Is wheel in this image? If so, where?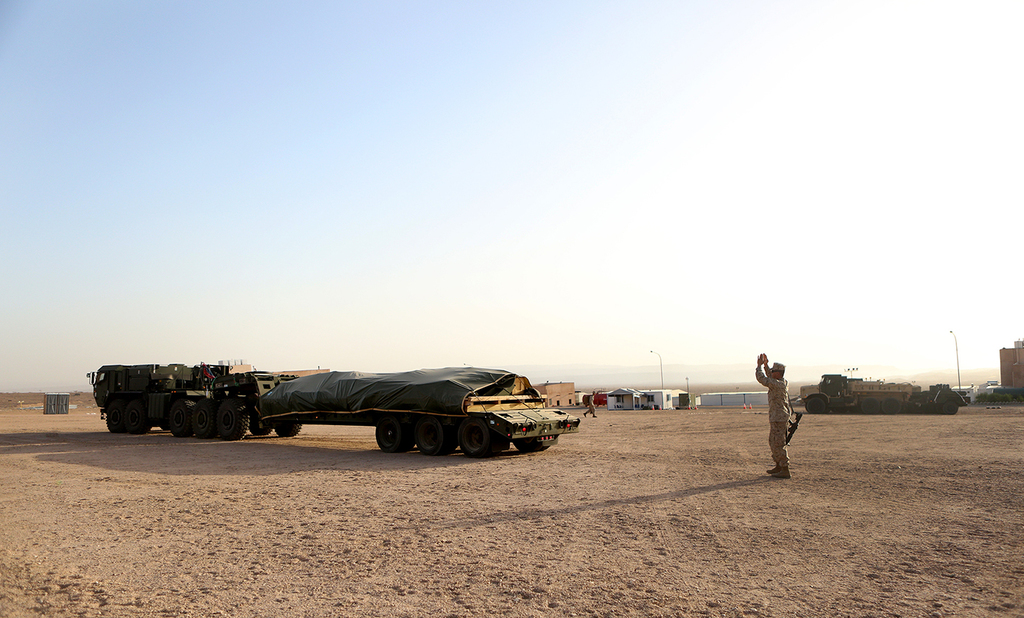
Yes, at l=276, t=421, r=300, b=438.
